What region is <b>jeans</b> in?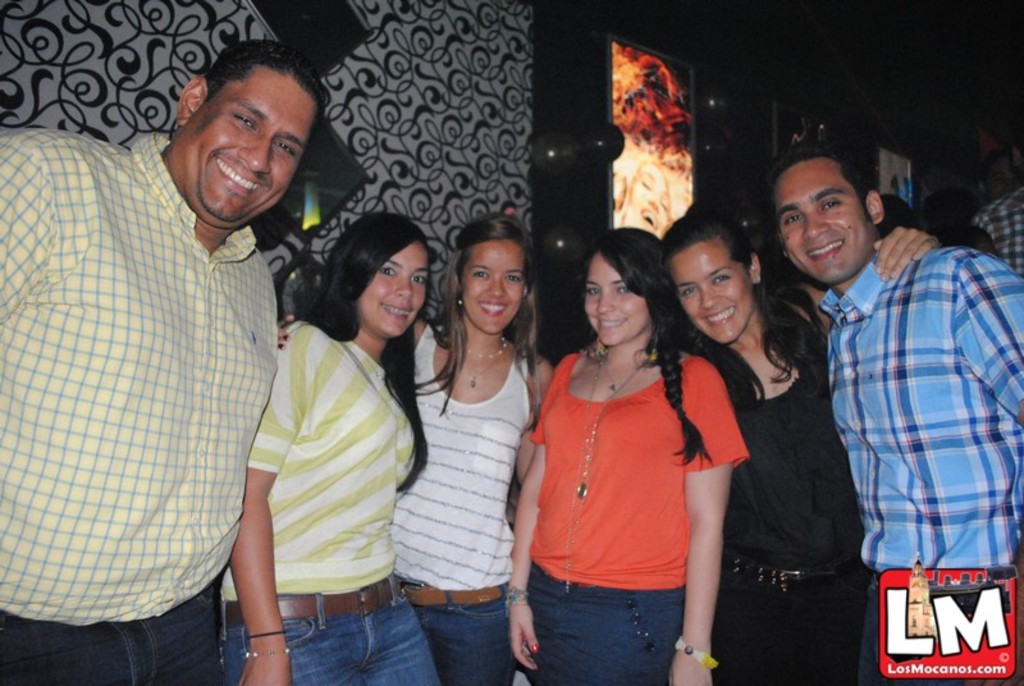
[710, 572, 881, 685].
